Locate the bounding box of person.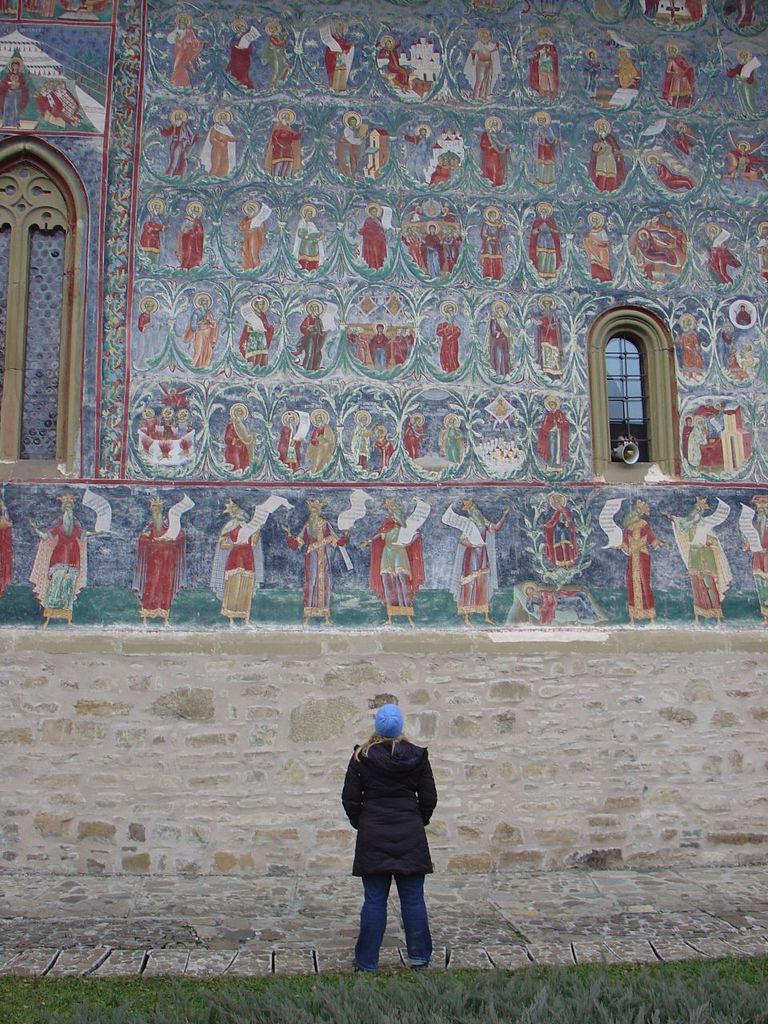
Bounding box: Rect(158, 110, 194, 175).
